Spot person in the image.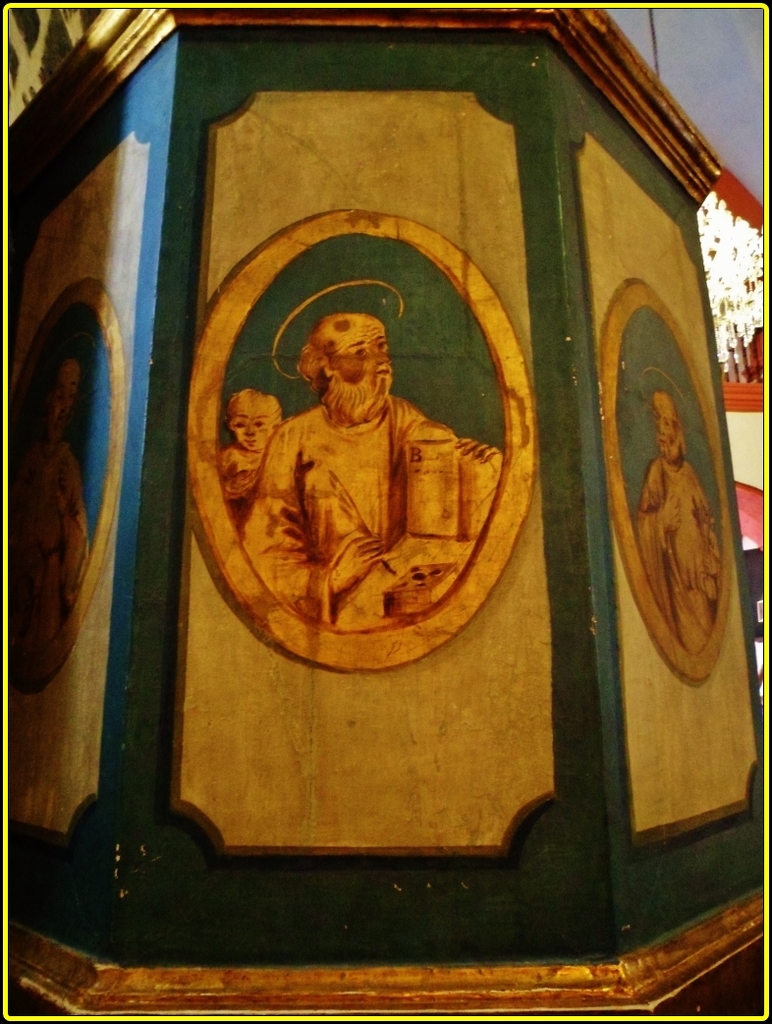
person found at select_region(634, 385, 720, 650).
